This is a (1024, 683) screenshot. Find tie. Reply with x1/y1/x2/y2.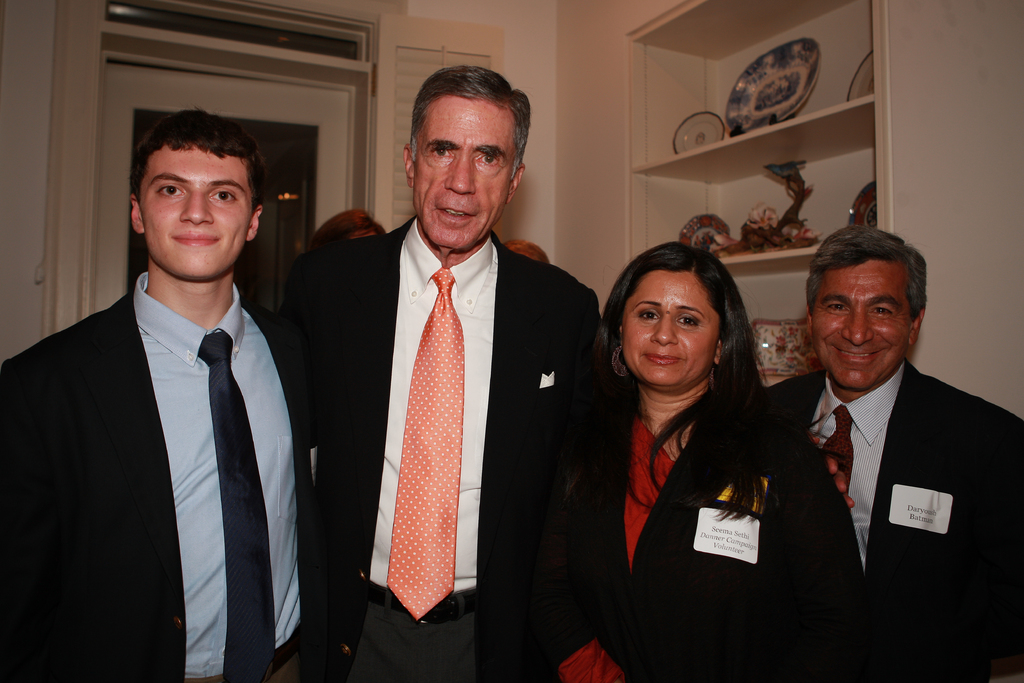
820/403/855/502.
